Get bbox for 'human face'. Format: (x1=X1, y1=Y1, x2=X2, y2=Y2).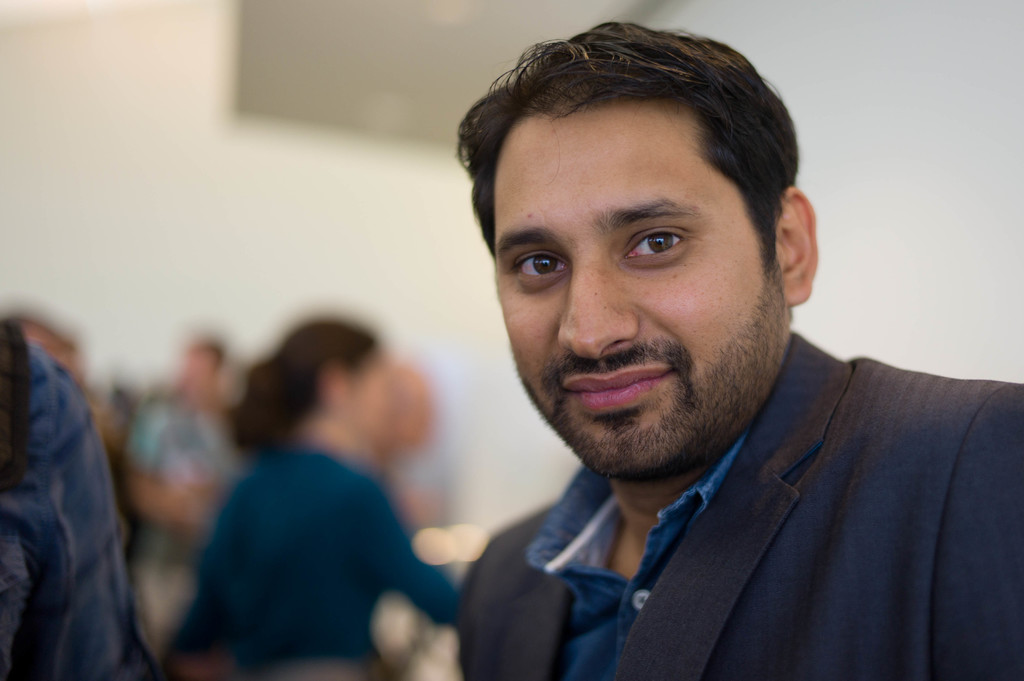
(x1=491, y1=99, x2=785, y2=486).
